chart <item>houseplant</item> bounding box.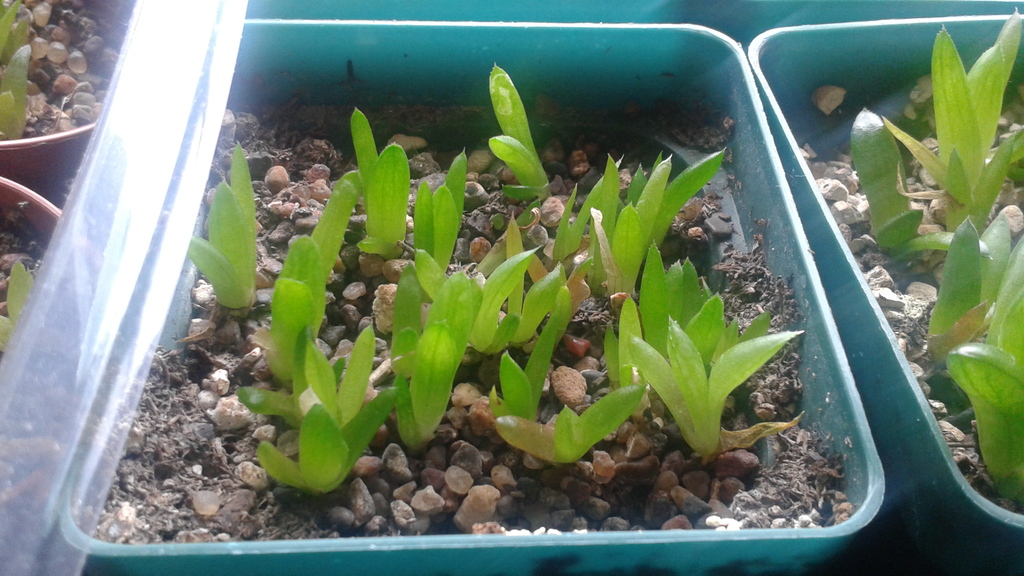
Charted: {"left": 0, "top": 180, "right": 105, "bottom": 548}.
